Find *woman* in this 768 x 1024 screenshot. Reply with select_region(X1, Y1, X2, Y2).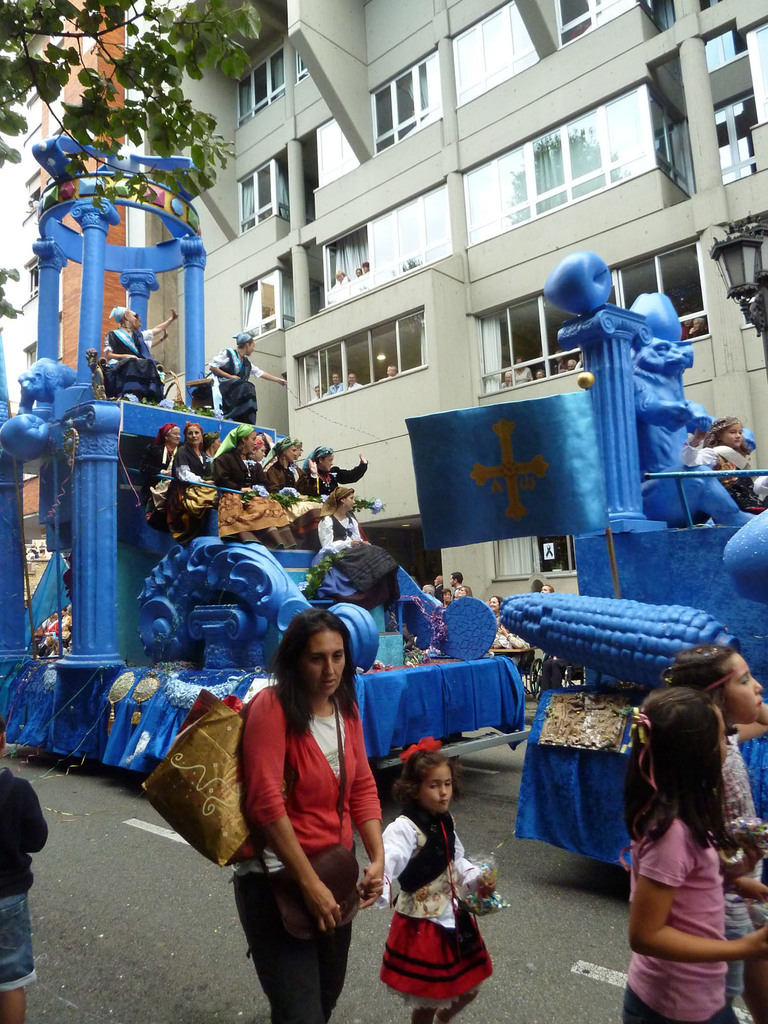
select_region(225, 604, 389, 1023).
